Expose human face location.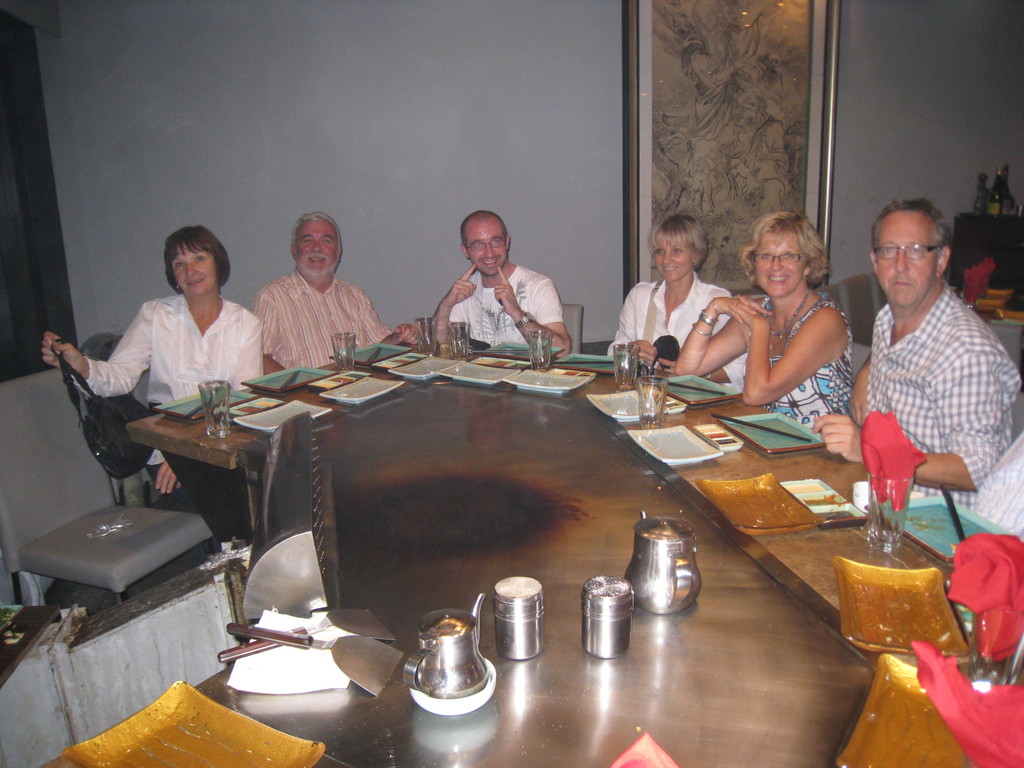
Exposed at [463,219,509,275].
